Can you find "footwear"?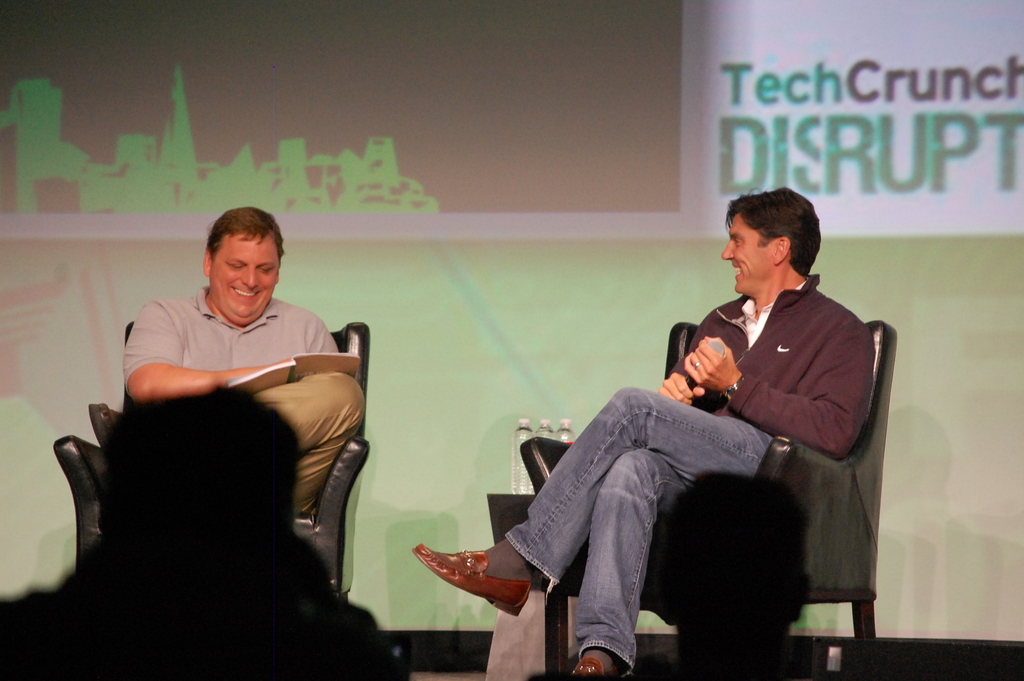
Yes, bounding box: 568/654/620/676.
